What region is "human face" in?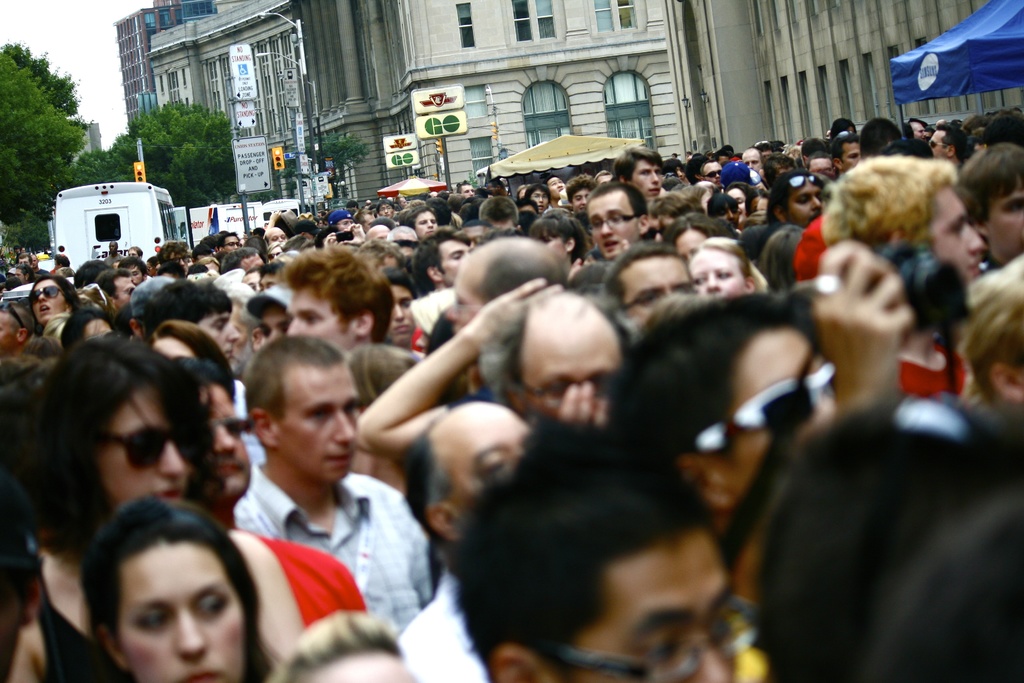
{"x1": 114, "y1": 280, "x2": 132, "y2": 310}.
